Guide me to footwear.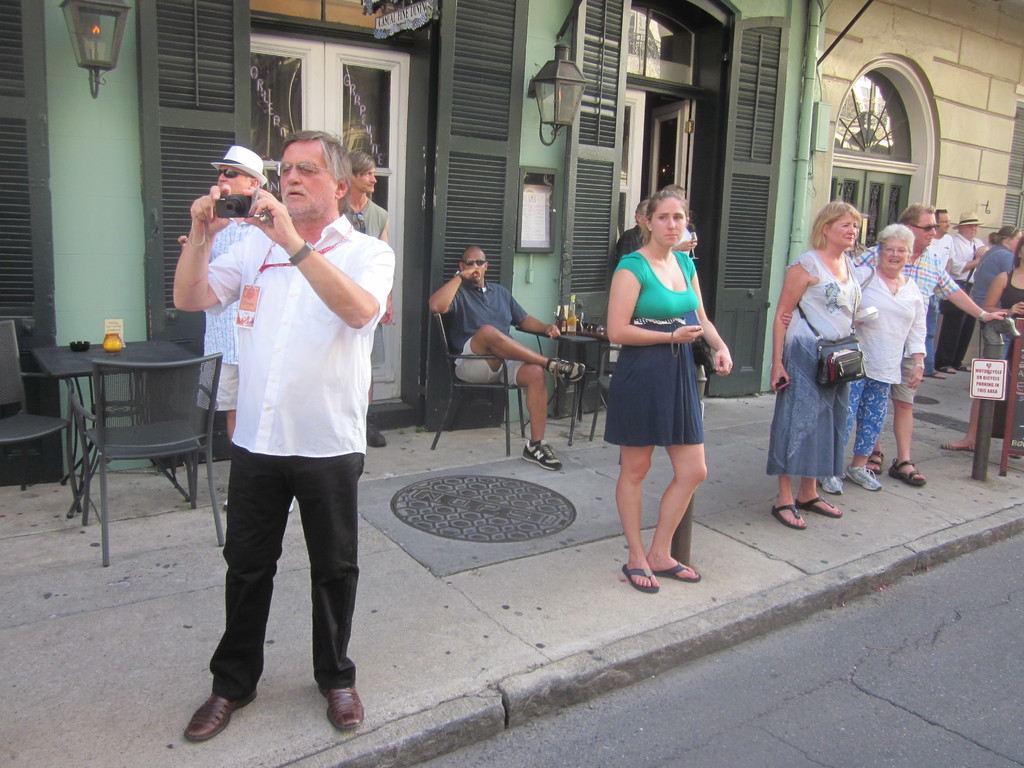
Guidance: bbox=(771, 502, 809, 532).
